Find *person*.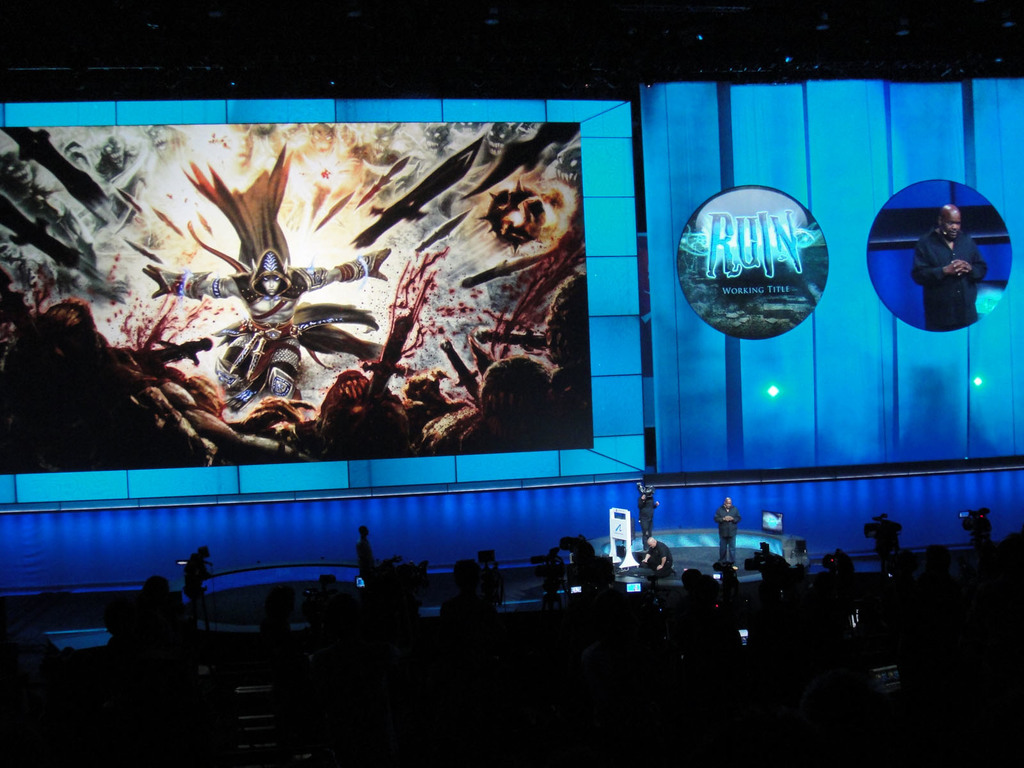
l=634, t=484, r=662, b=532.
